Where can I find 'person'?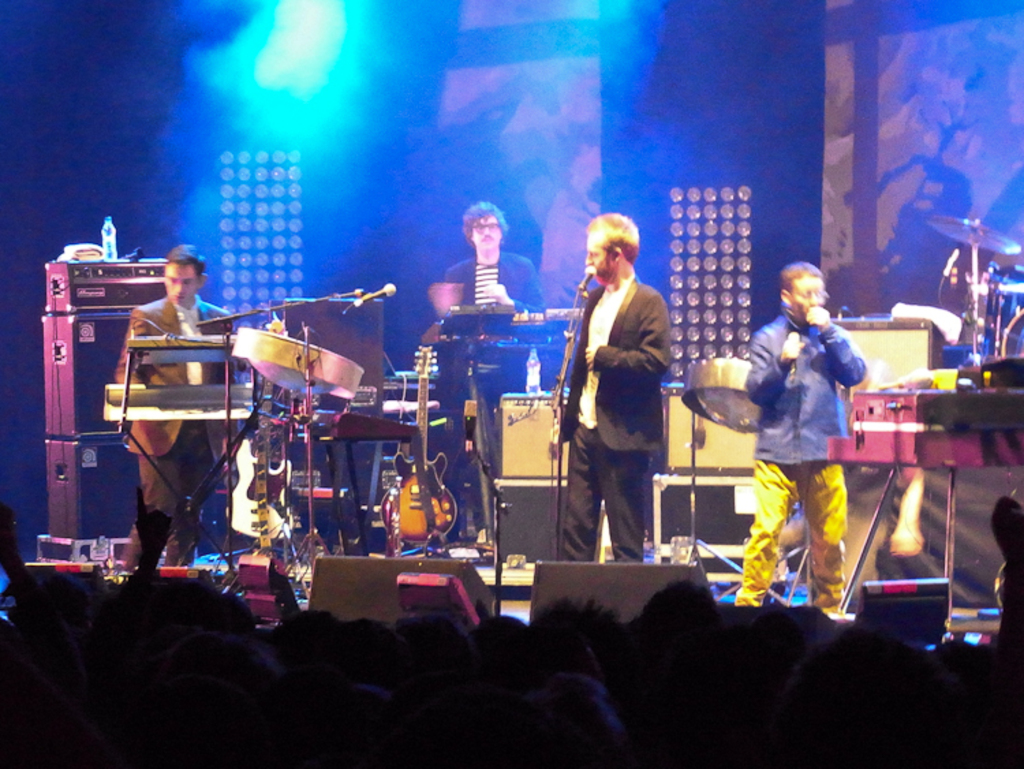
You can find it at pyautogui.locateOnScreen(431, 205, 556, 567).
